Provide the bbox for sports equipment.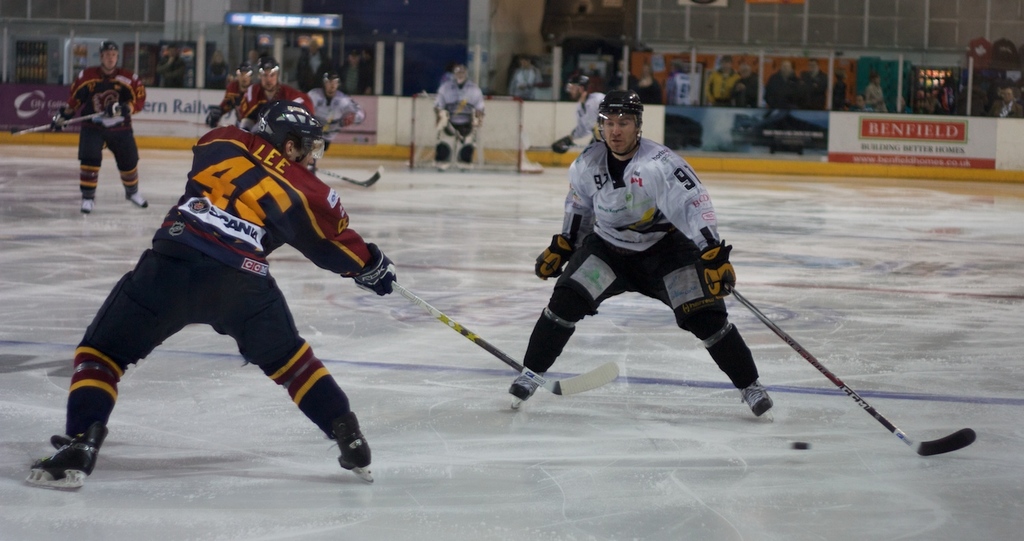
<region>323, 69, 343, 94</region>.
